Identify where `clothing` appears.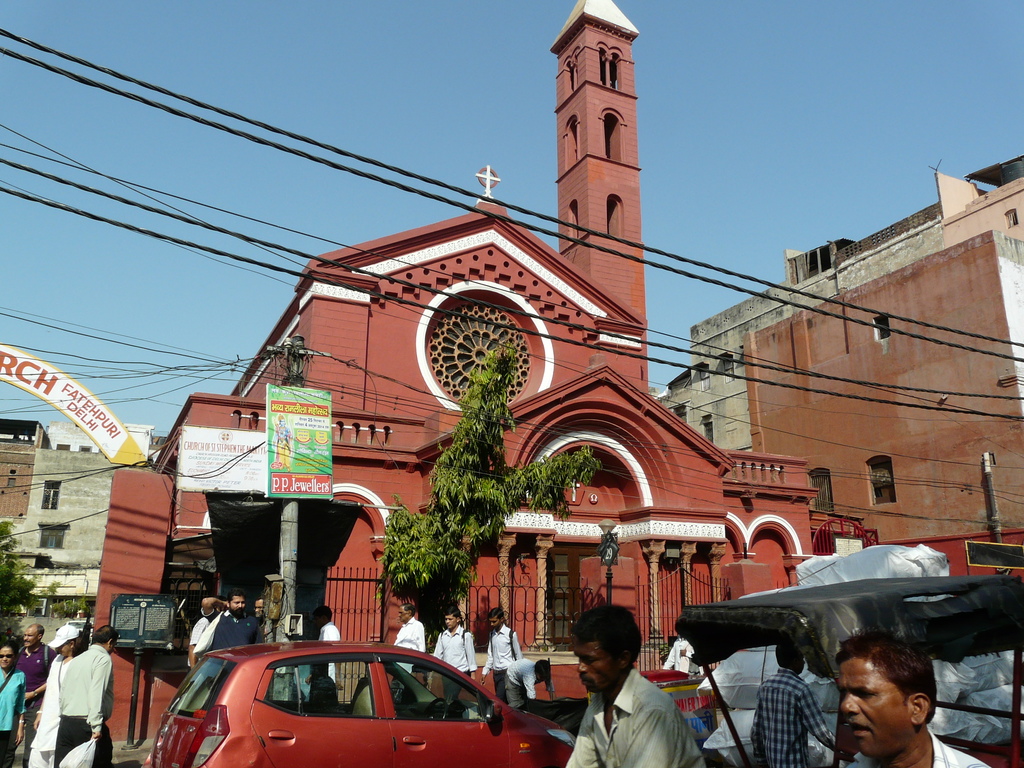
Appears at x1=184, y1=610, x2=215, y2=664.
